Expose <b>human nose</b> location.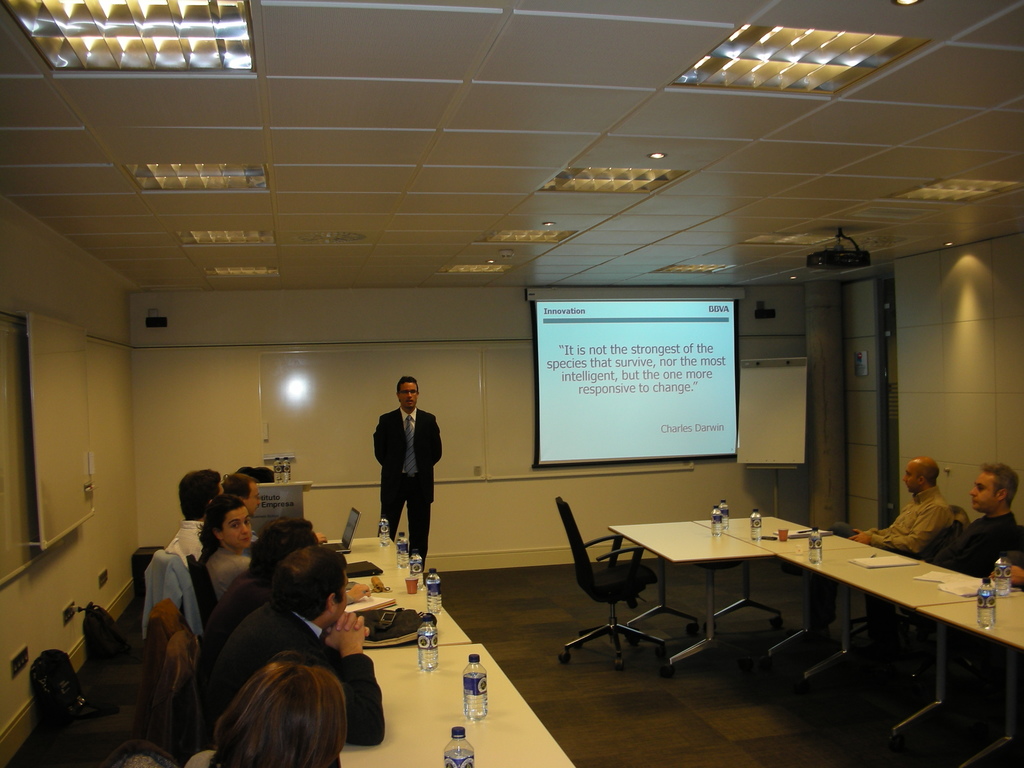
Exposed at x1=967, y1=485, x2=979, y2=496.
